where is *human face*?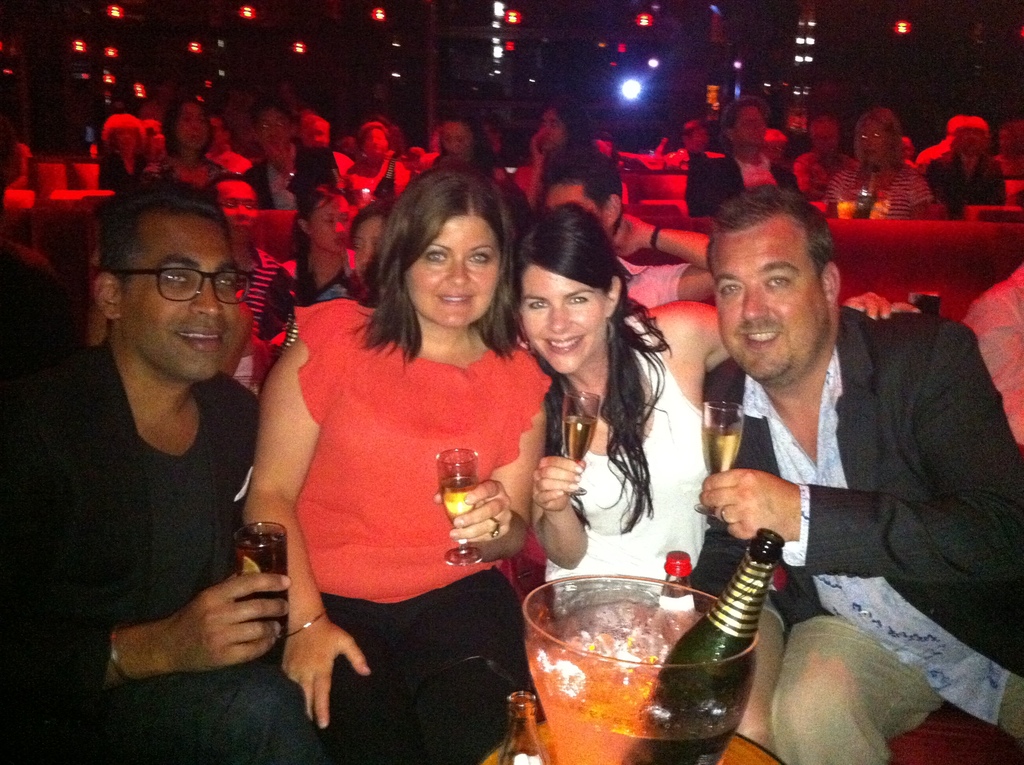
{"x1": 304, "y1": 117, "x2": 329, "y2": 146}.
